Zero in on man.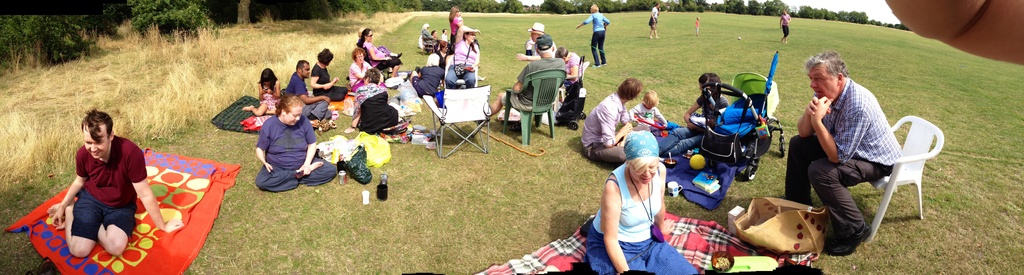
Zeroed in: (left=515, top=21, right=557, bottom=58).
